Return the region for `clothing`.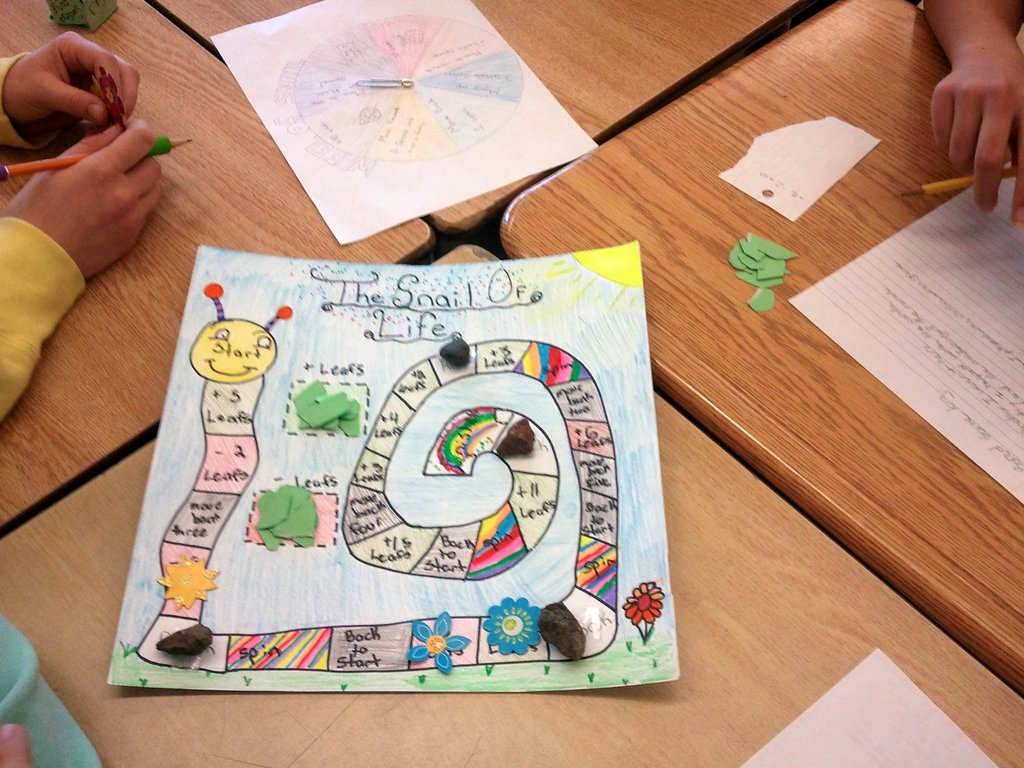
(0,47,90,425).
